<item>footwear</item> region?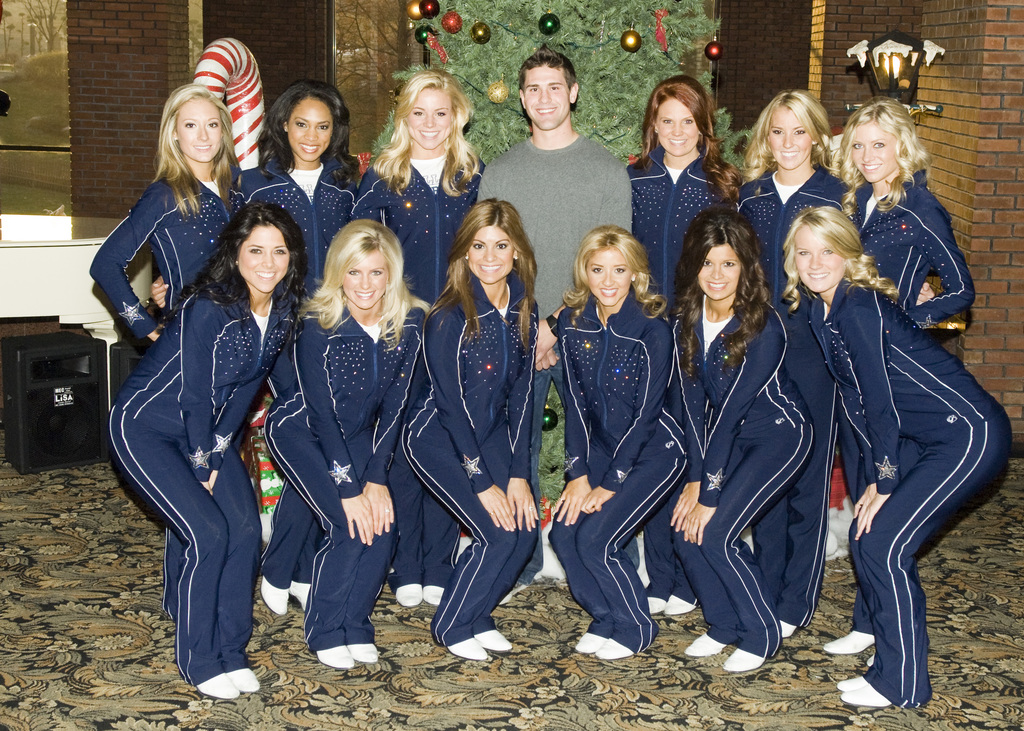
x1=313, y1=645, x2=356, y2=670
